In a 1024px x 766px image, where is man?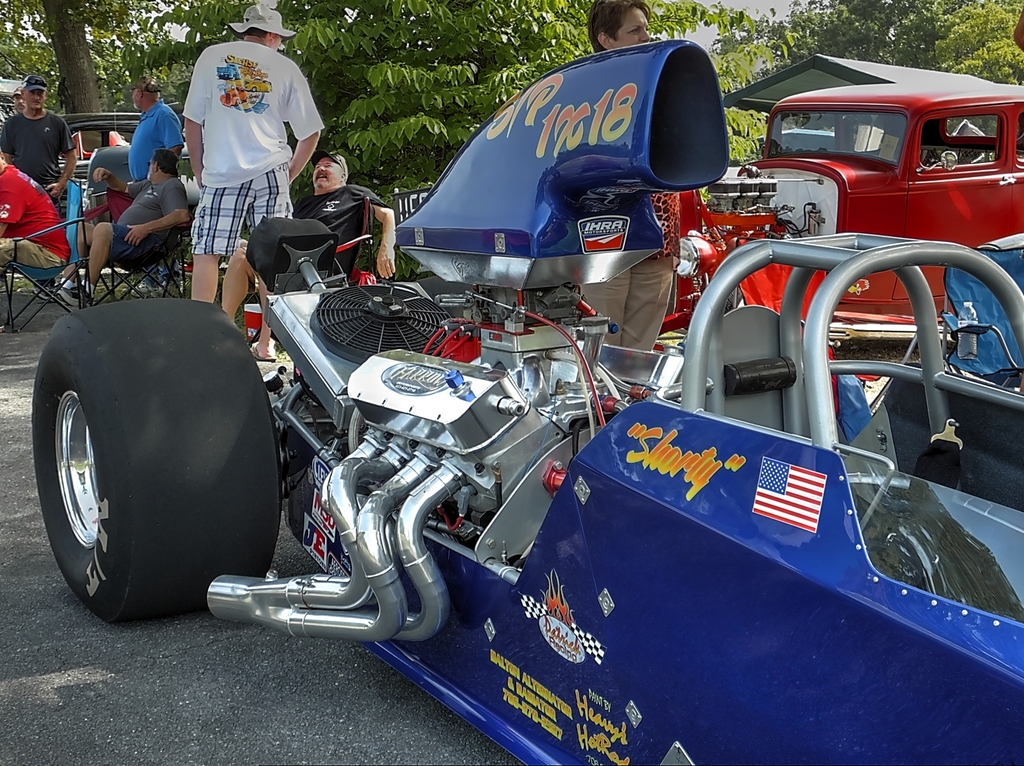
select_region(0, 155, 79, 289).
